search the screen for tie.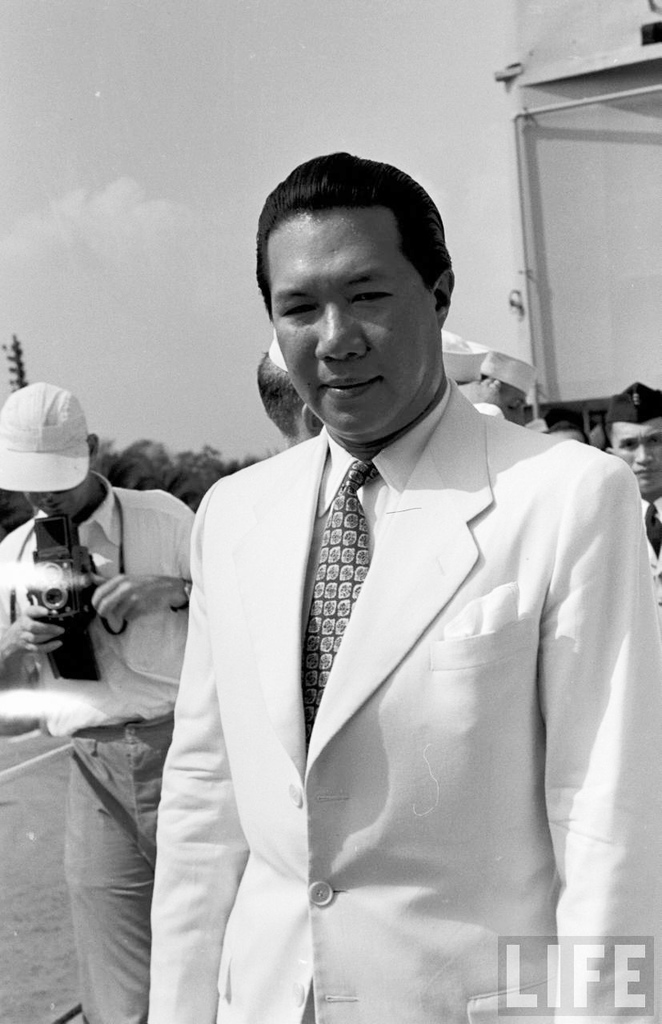
Found at [644, 501, 658, 563].
